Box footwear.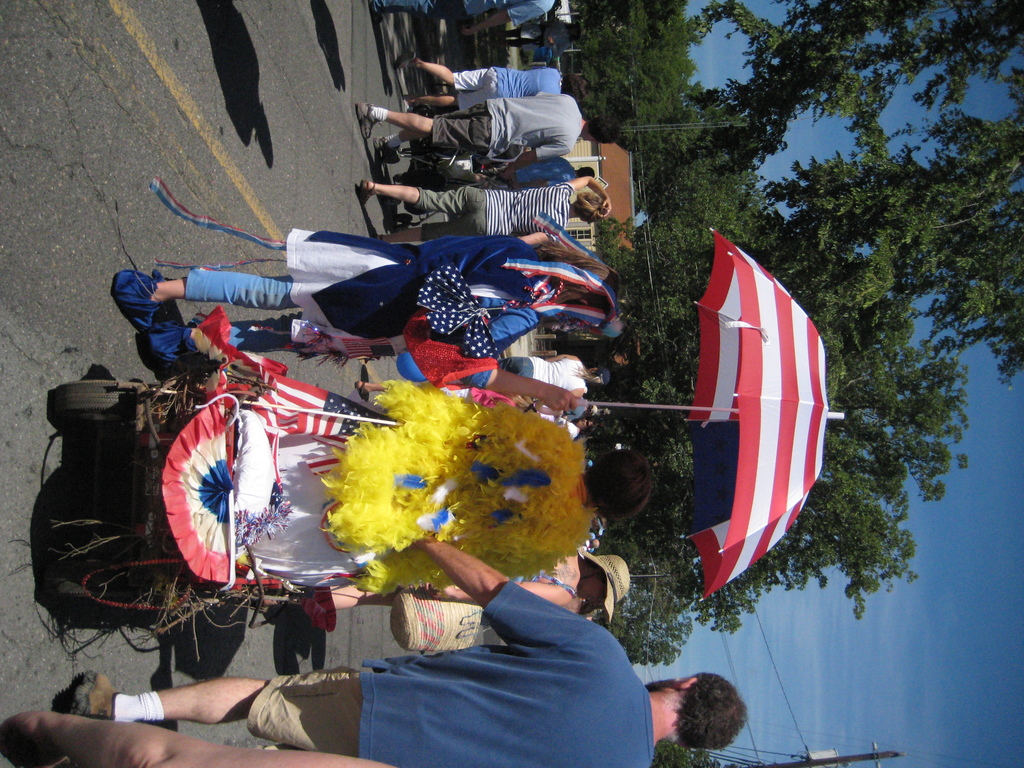
box=[406, 90, 412, 111].
